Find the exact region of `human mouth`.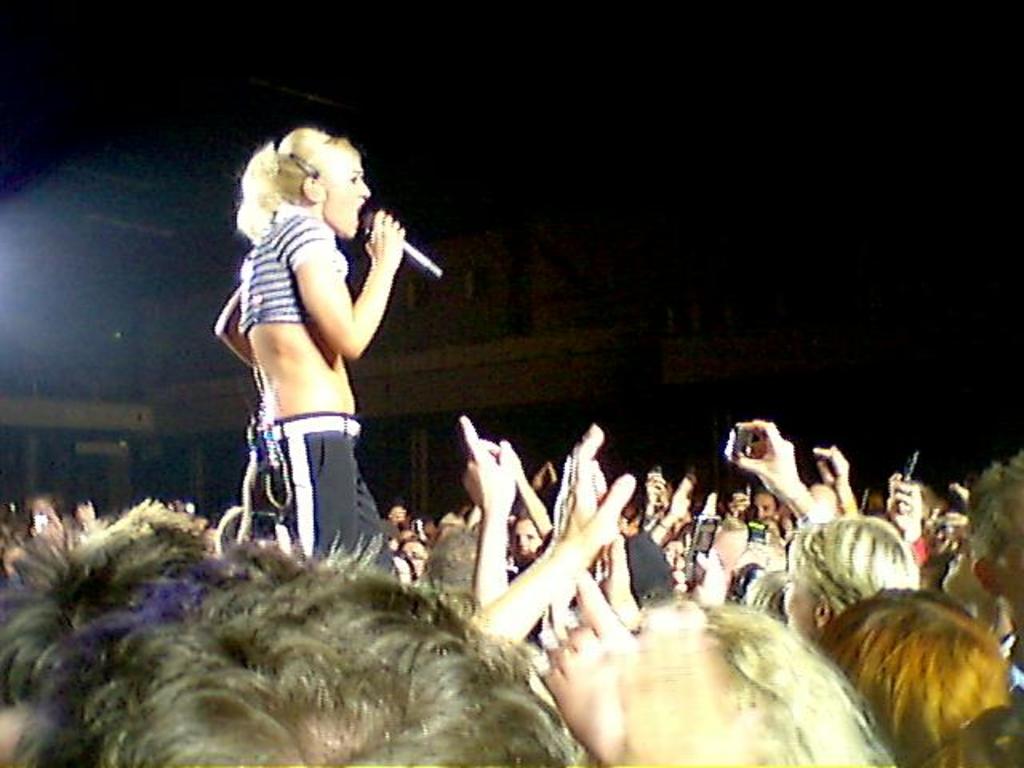
Exact region: Rect(357, 200, 366, 227).
